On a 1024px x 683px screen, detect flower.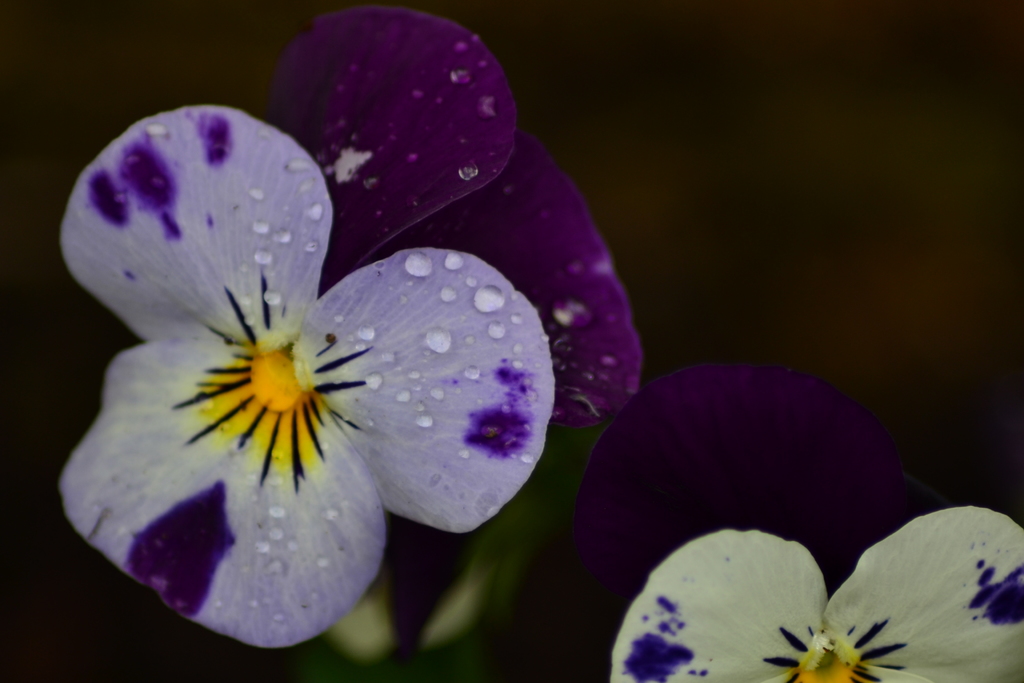
(614,504,1023,682).
